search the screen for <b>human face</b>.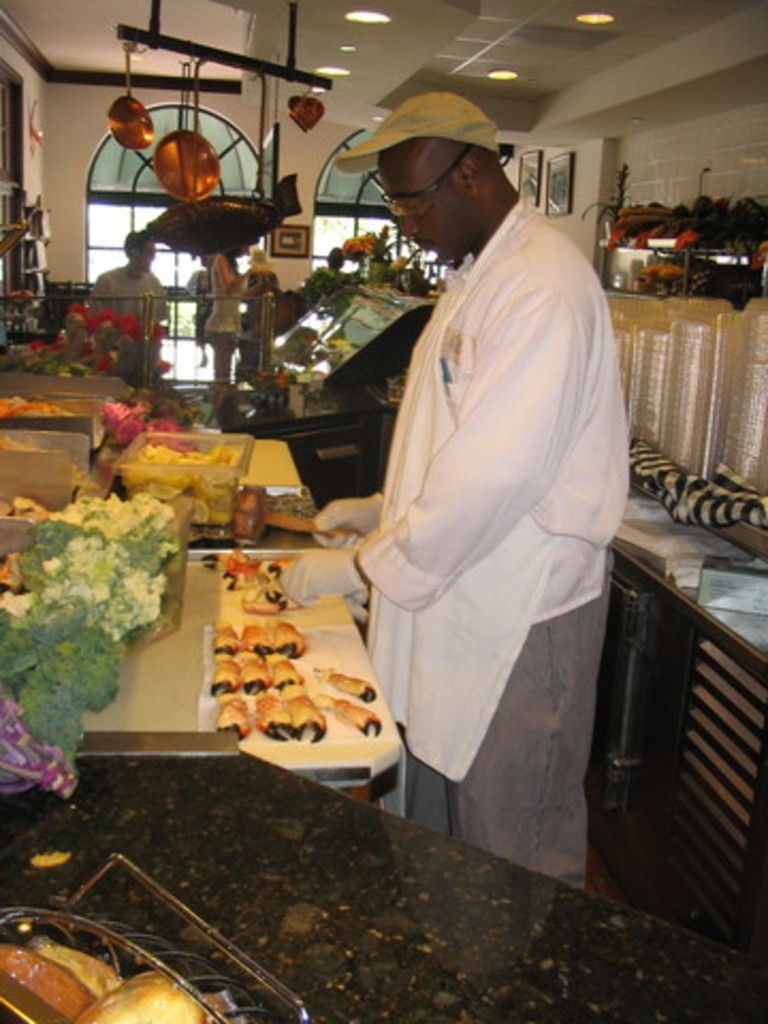
Found at {"x1": 139, "y1": 237, "x2": 160, "y2": 273}.
